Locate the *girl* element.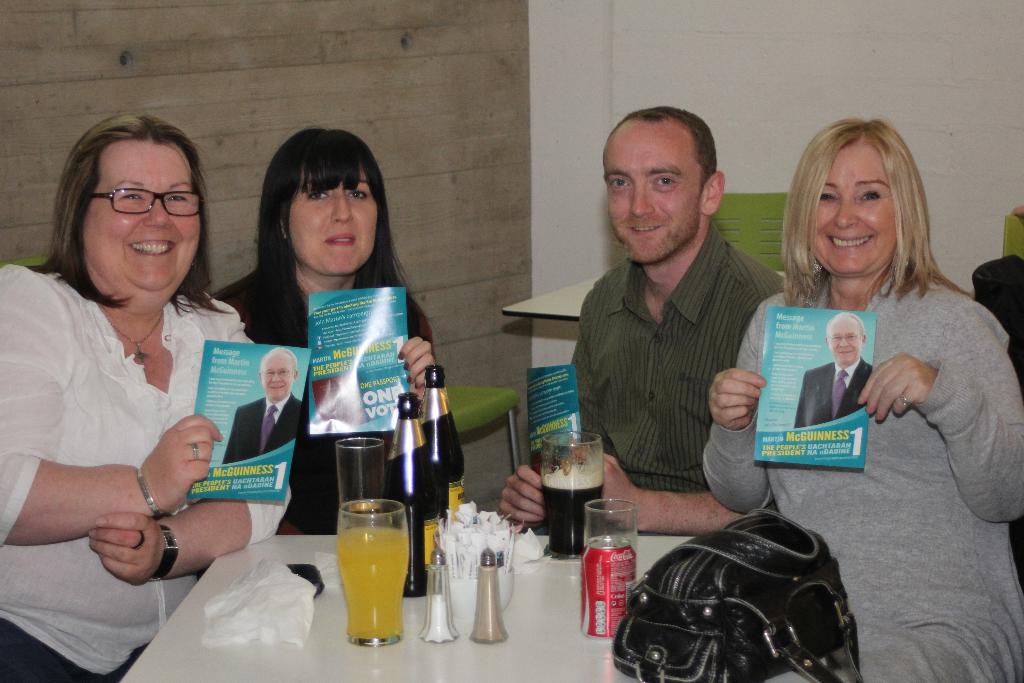
Element bbox: 701, 115, 1023, 682.
